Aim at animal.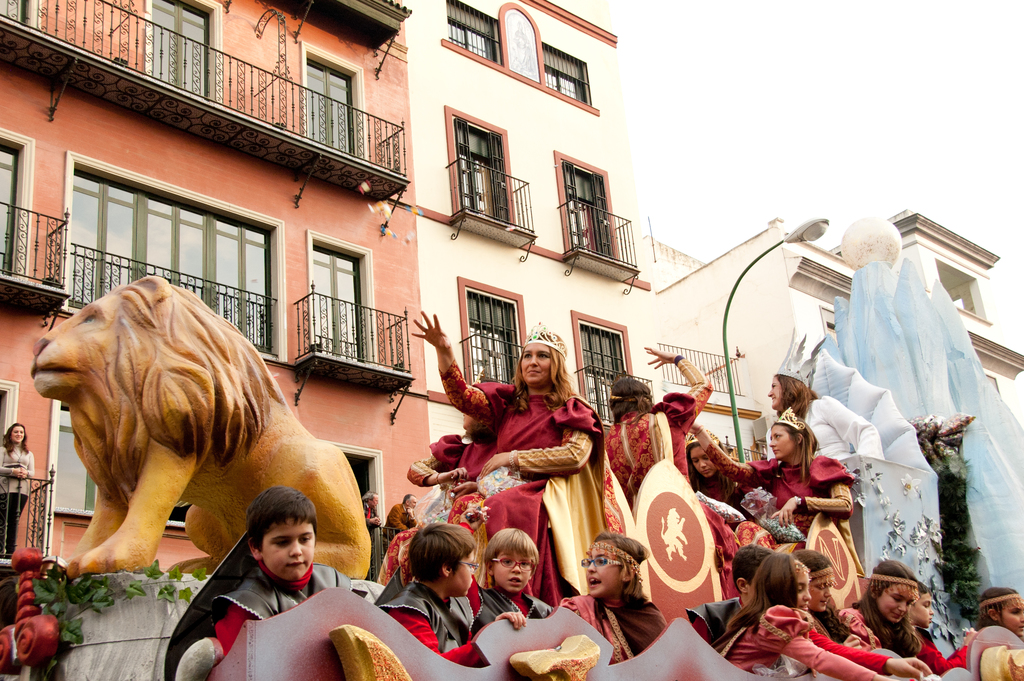
Aimed at 22, 288, 371, 618.
